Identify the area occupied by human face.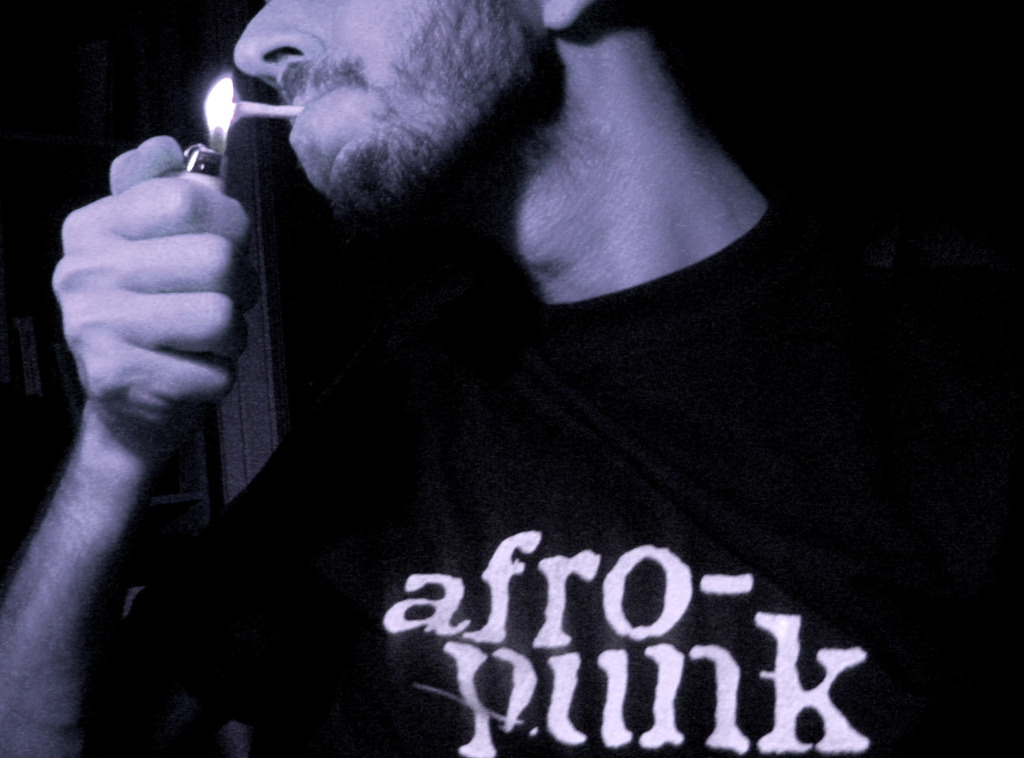
Area: rect(232, 0, 546, 212).
